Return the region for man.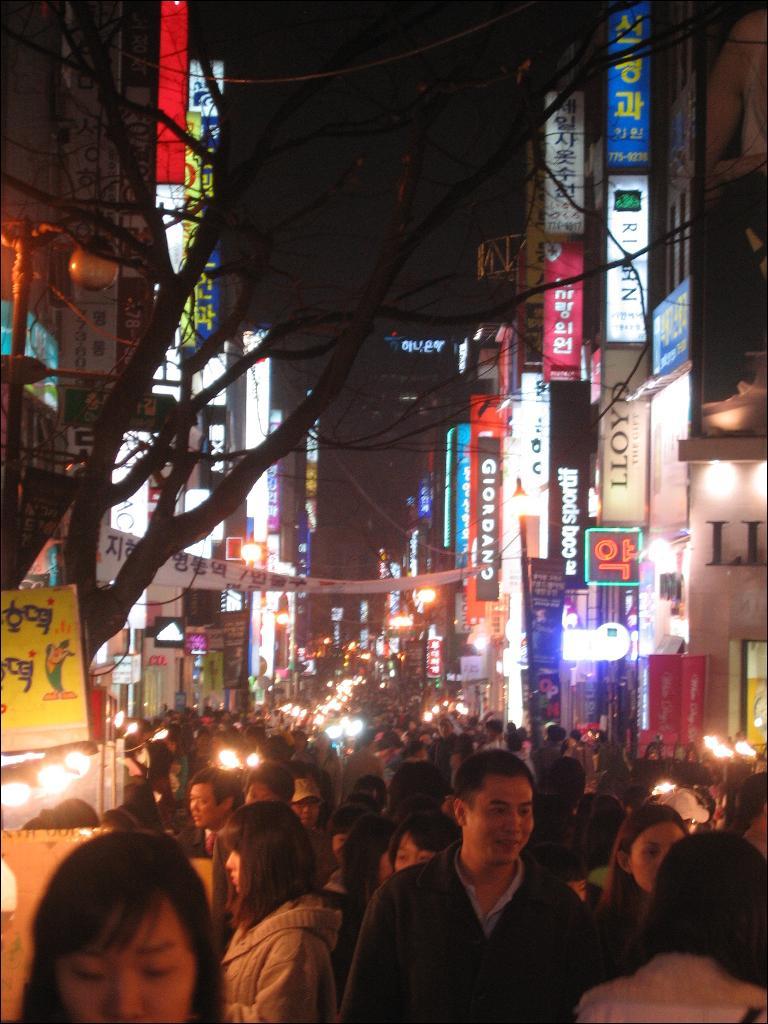
locate(241, 763, 301, 808).
